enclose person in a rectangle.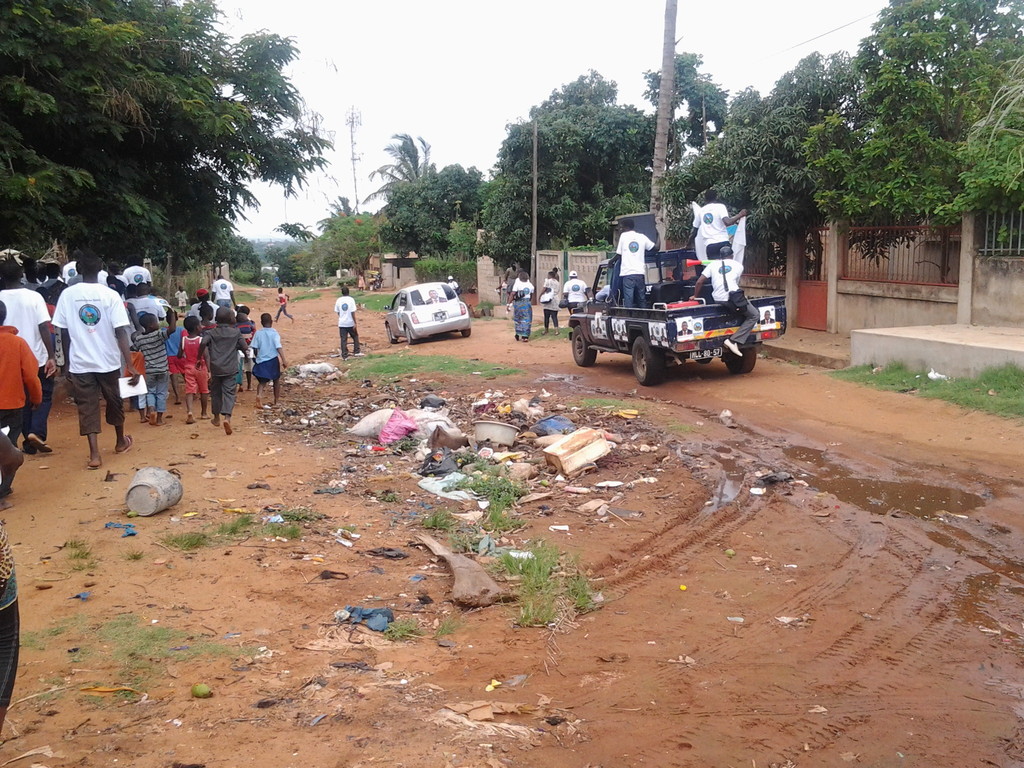
Rect(562, 267, 588, 316).
